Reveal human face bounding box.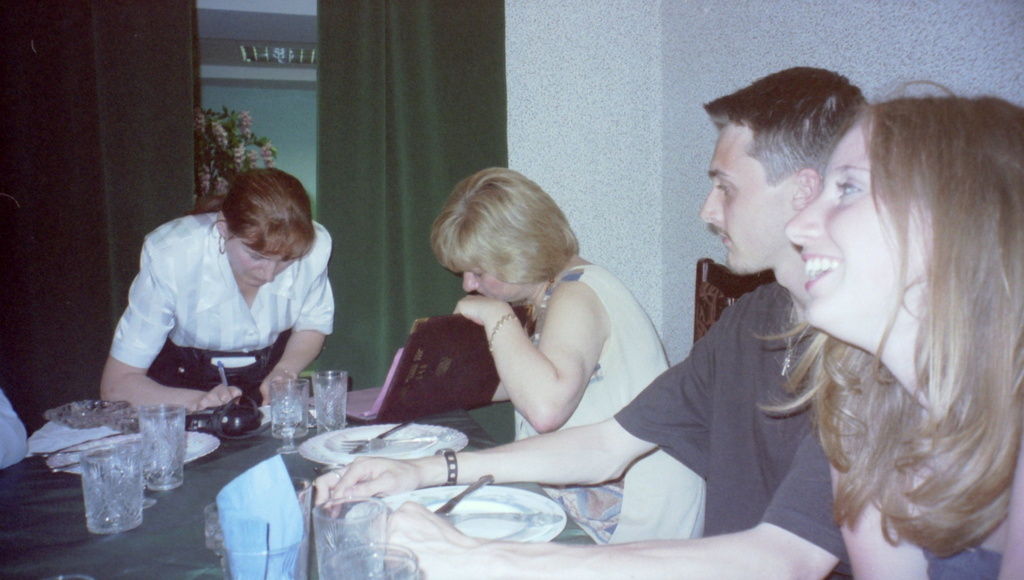
Revealed: bbox(696, 138, 783, 281).
